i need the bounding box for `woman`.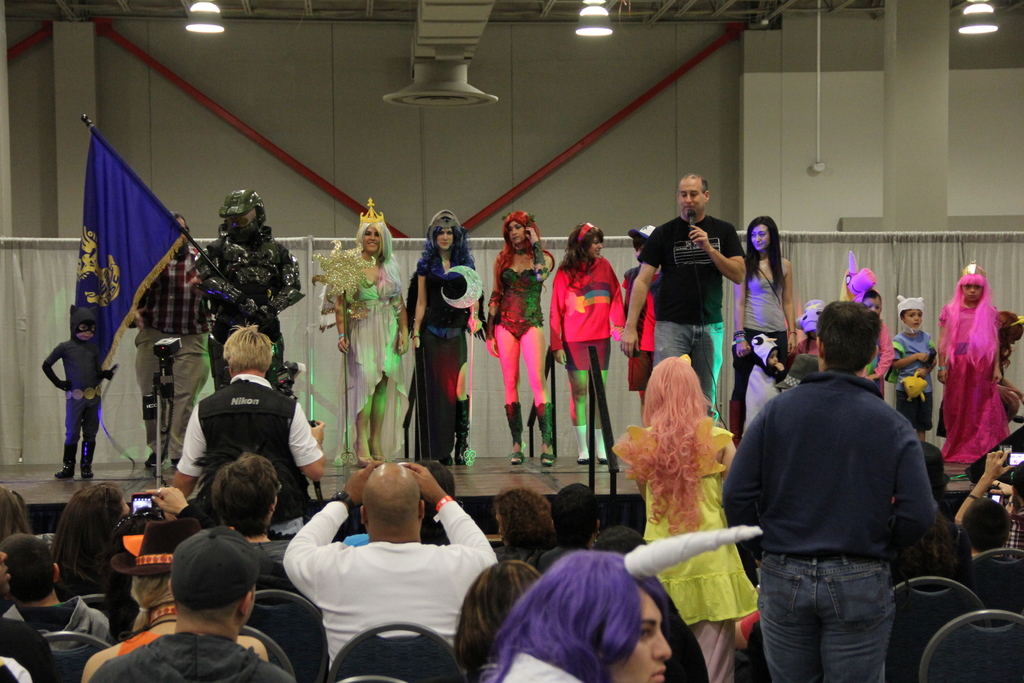
Here it is: (610, 353, 762, 682).
